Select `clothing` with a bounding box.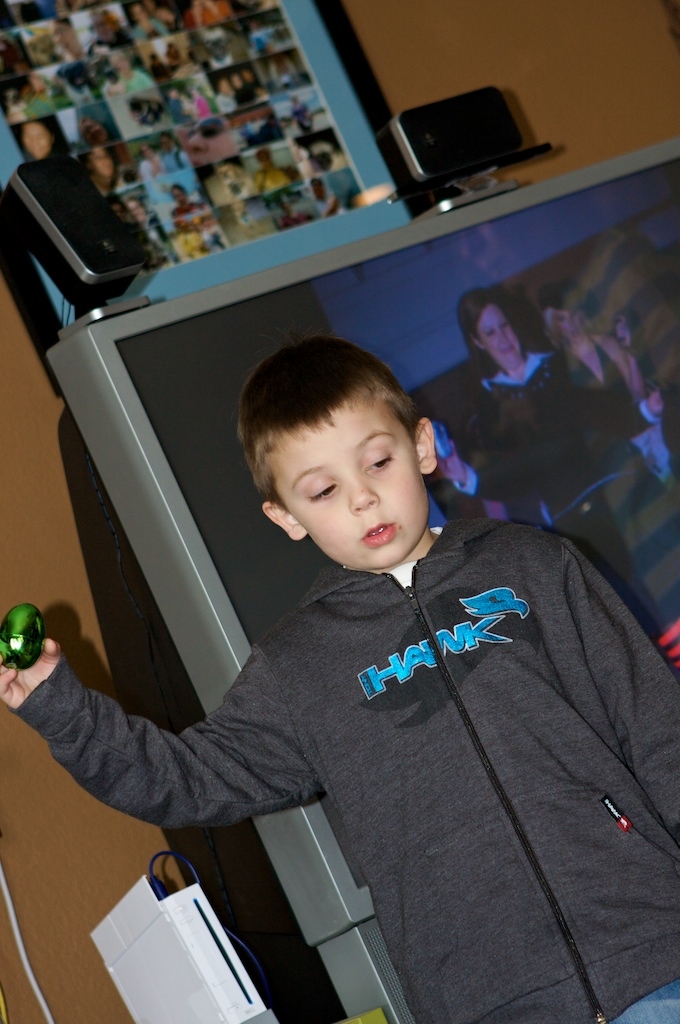
<bbox>130, 18, 169, 41</bbox>.
